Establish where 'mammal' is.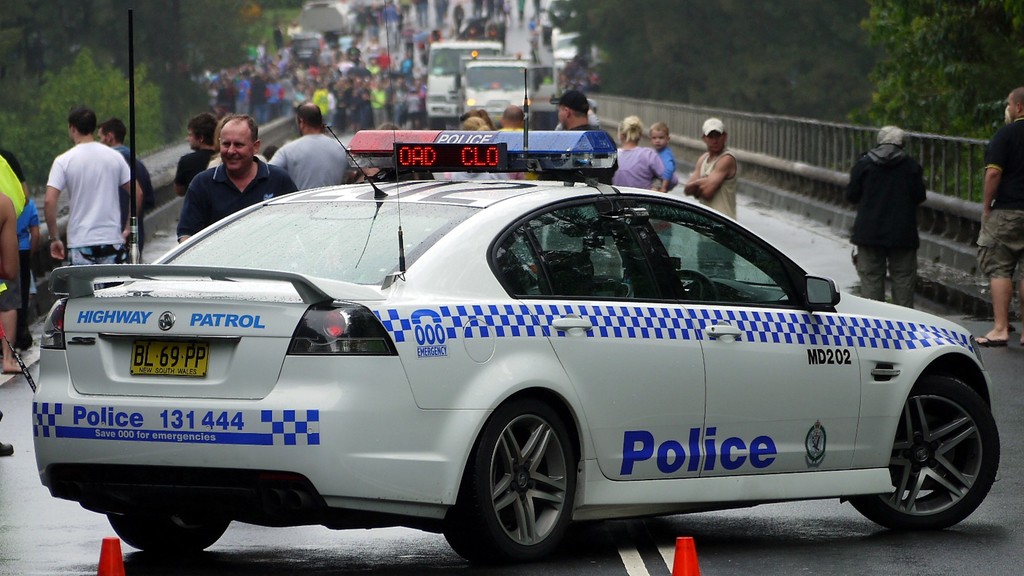
Established at {"left": 446, "top": 119, "right": 508, "bottom": 184}.
